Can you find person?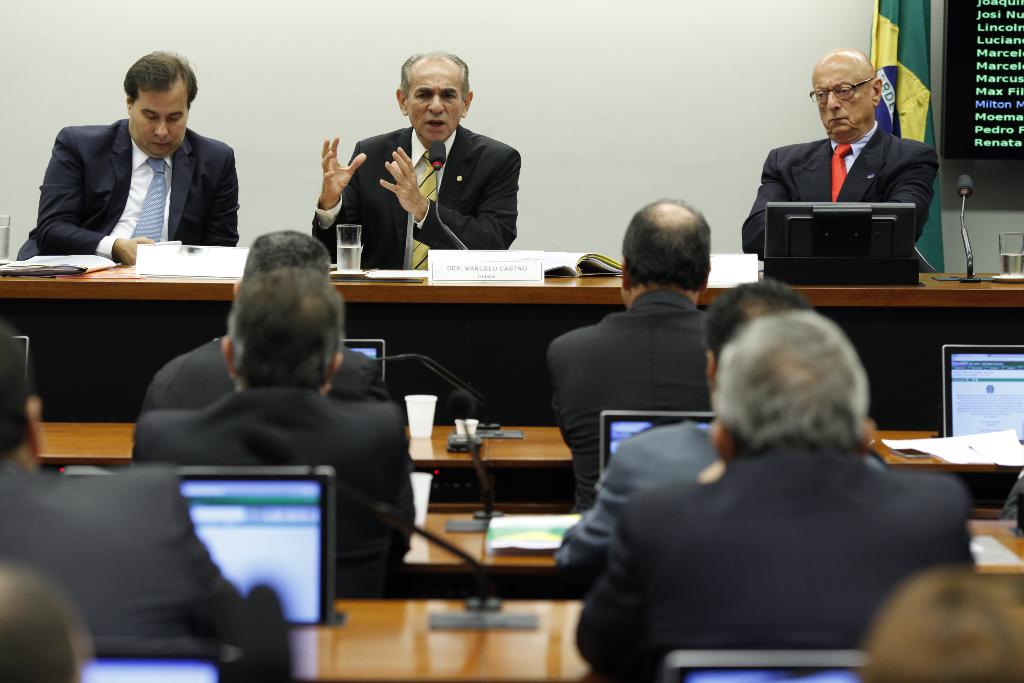
Yes, bounding box: detection(137, 231, 408, 449).
